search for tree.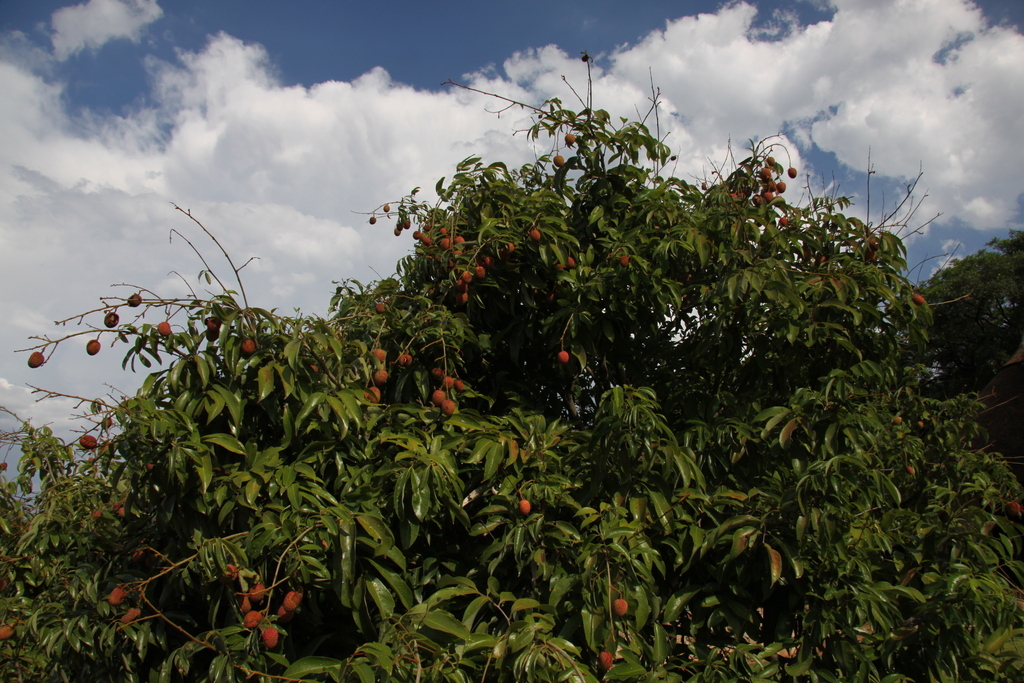
Found at crop(0, 49, 1023, 682).
